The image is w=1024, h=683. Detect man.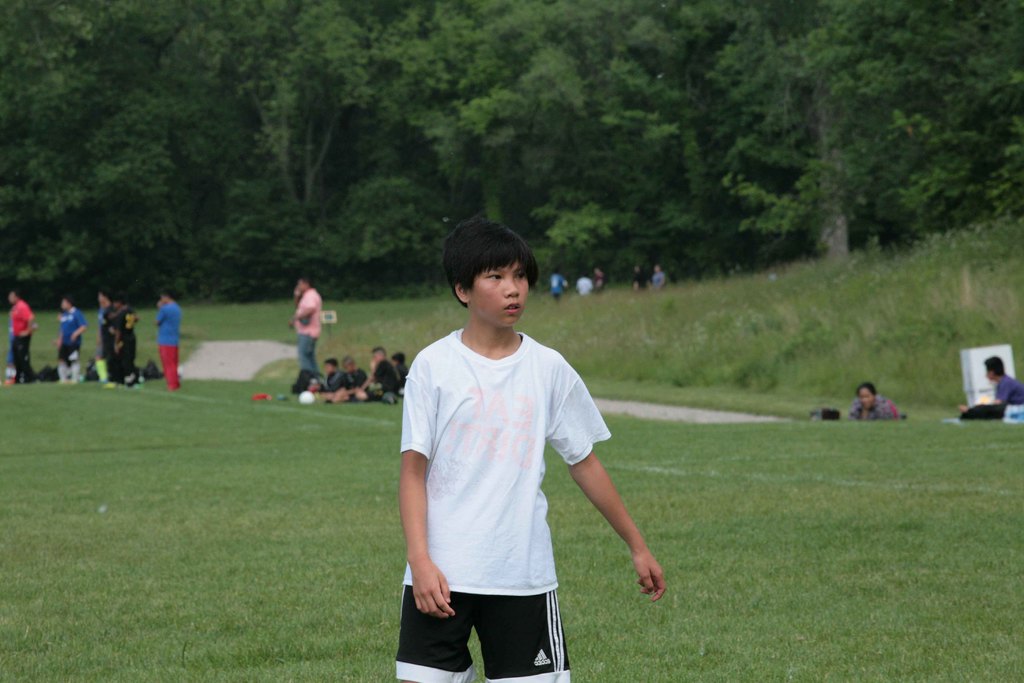
Detection: <box>6,288,34,381</box>.
